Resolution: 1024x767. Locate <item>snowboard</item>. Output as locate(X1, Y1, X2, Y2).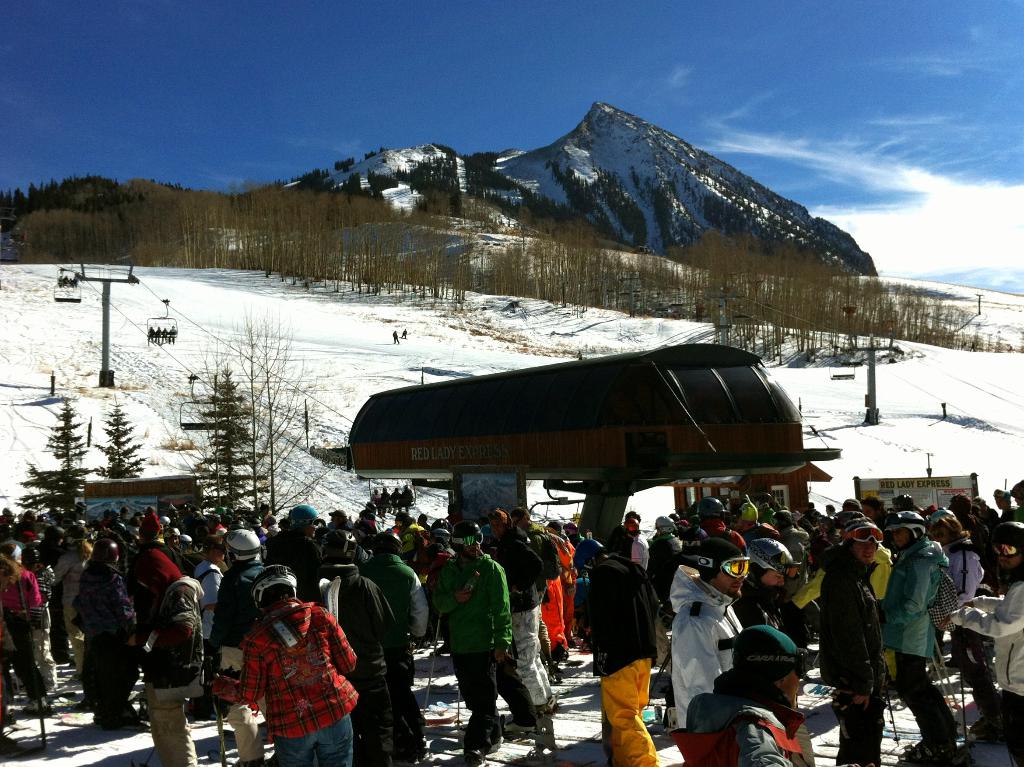
locate(428, 732, 575, 766).
